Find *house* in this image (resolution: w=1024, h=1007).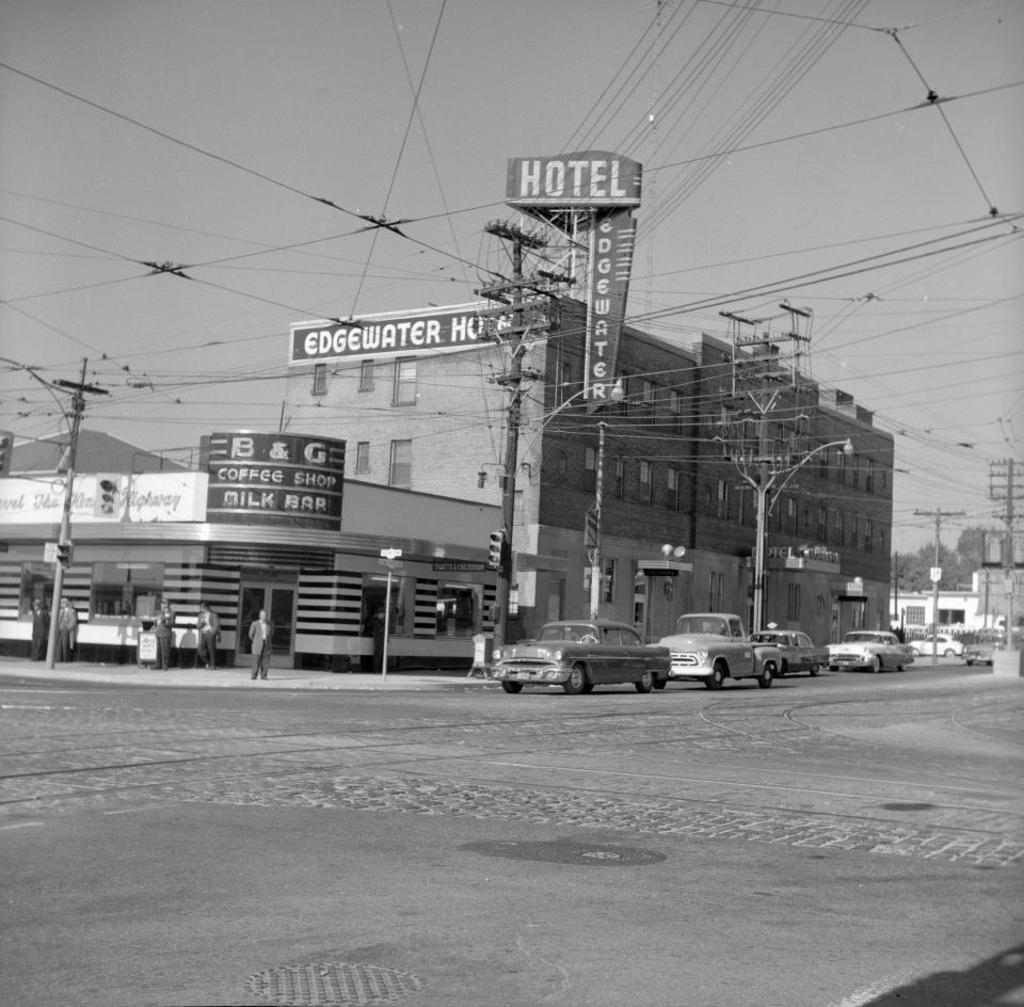
select_region(889, 526, 1023, 635).
